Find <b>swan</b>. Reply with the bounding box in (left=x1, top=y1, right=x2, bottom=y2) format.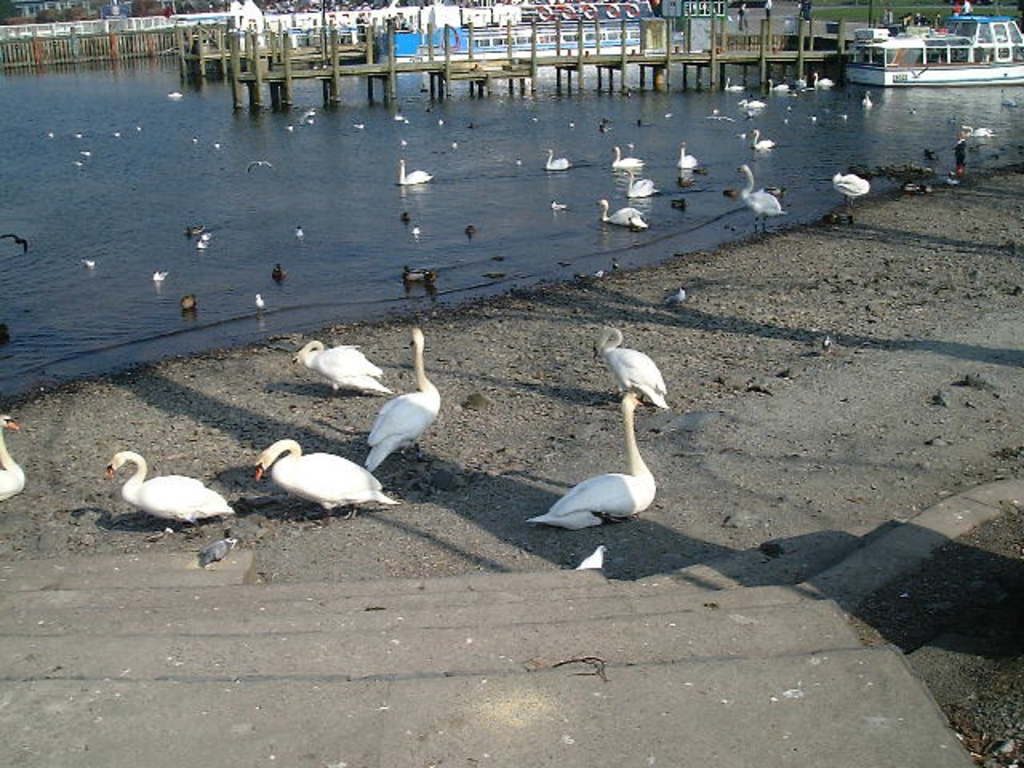
(left=834, top=171, right=869, bottom=205).
